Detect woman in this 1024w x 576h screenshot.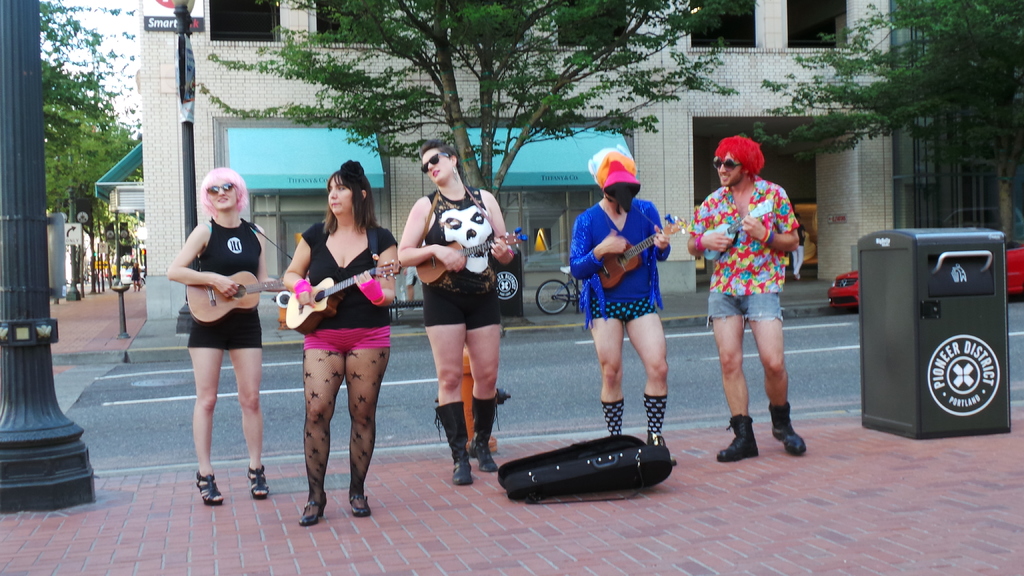
Detection: crop(572, 146, 673, 466).
